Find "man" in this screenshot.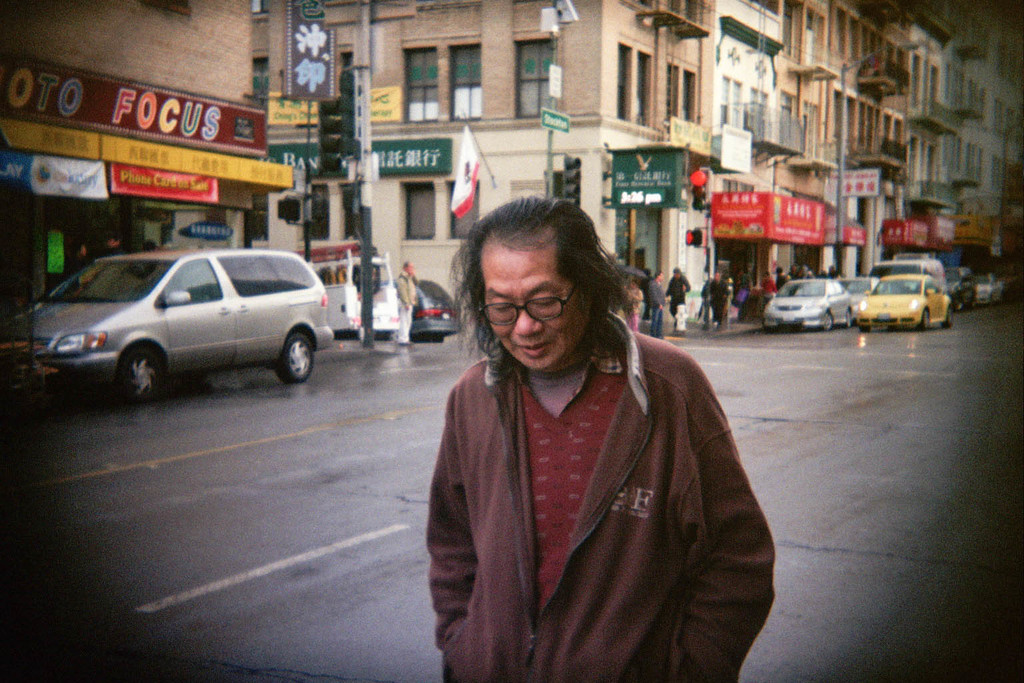
The bounding box for "man" is [left=824, top=262, right=837, bottom=277].
